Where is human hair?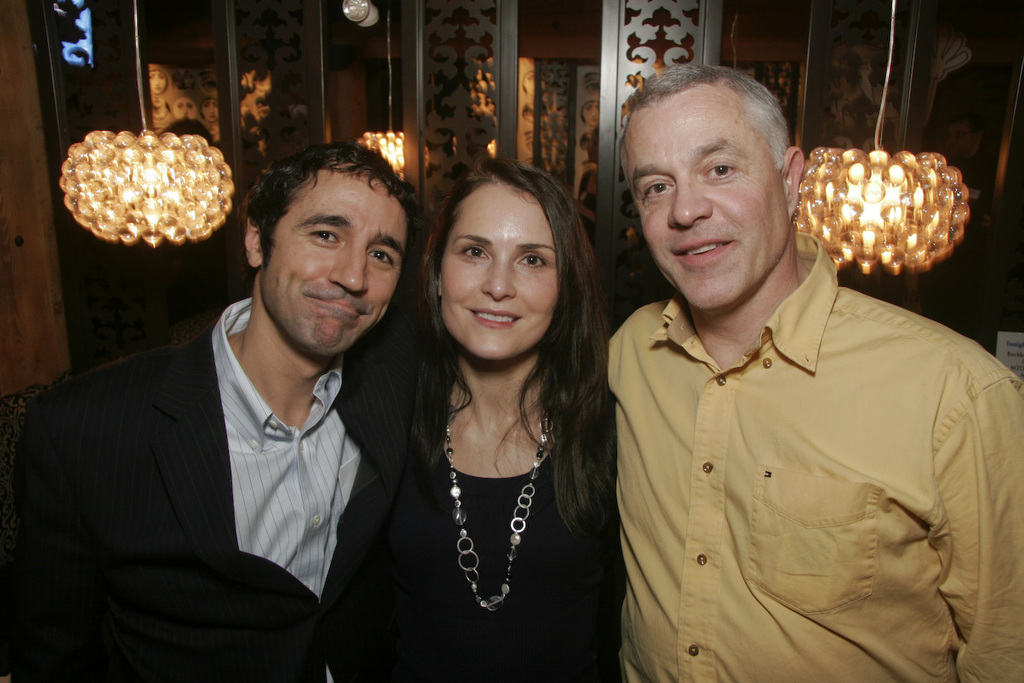
420 178 620 529.
